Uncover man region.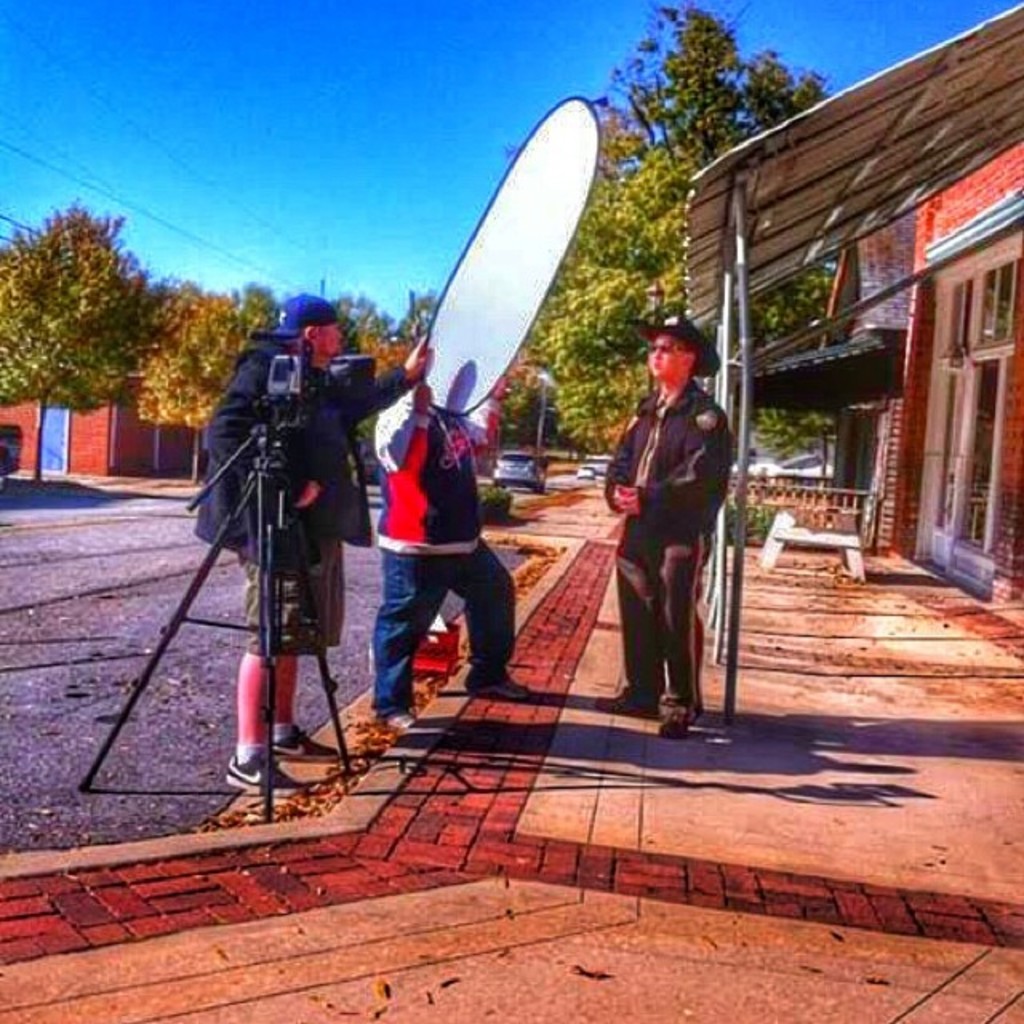
Uncovered: [left=333, top=355, right=530, bottom=733].
